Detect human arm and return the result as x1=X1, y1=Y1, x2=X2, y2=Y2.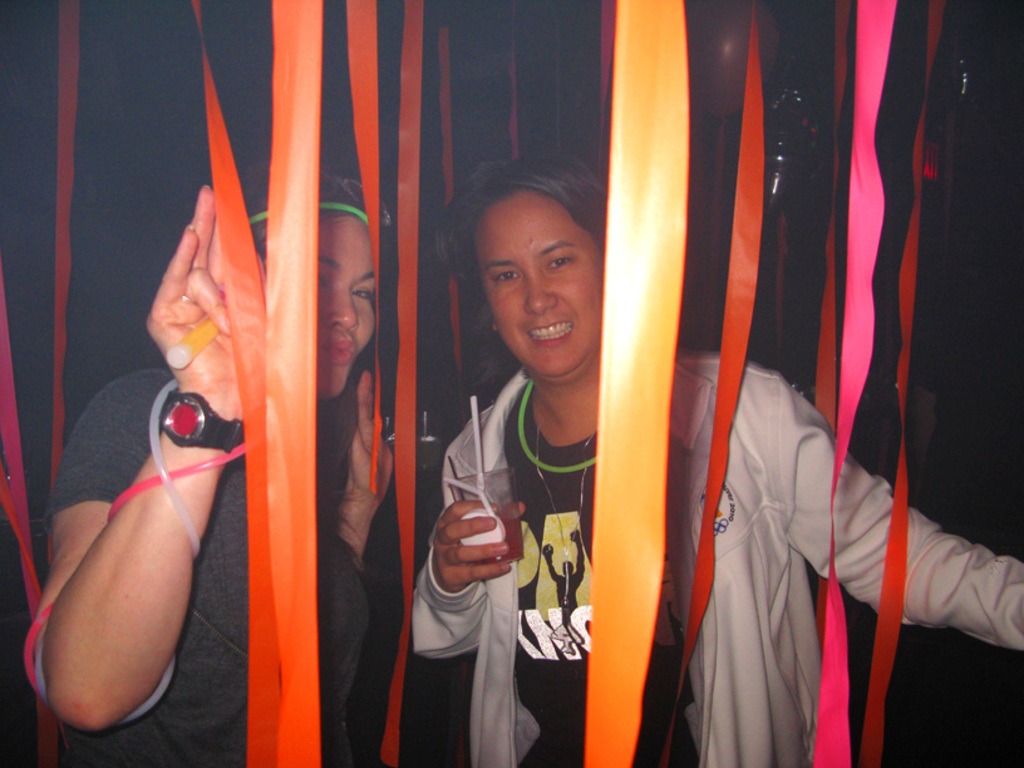
x1=333, y1=394, x2=399, y2=561.
